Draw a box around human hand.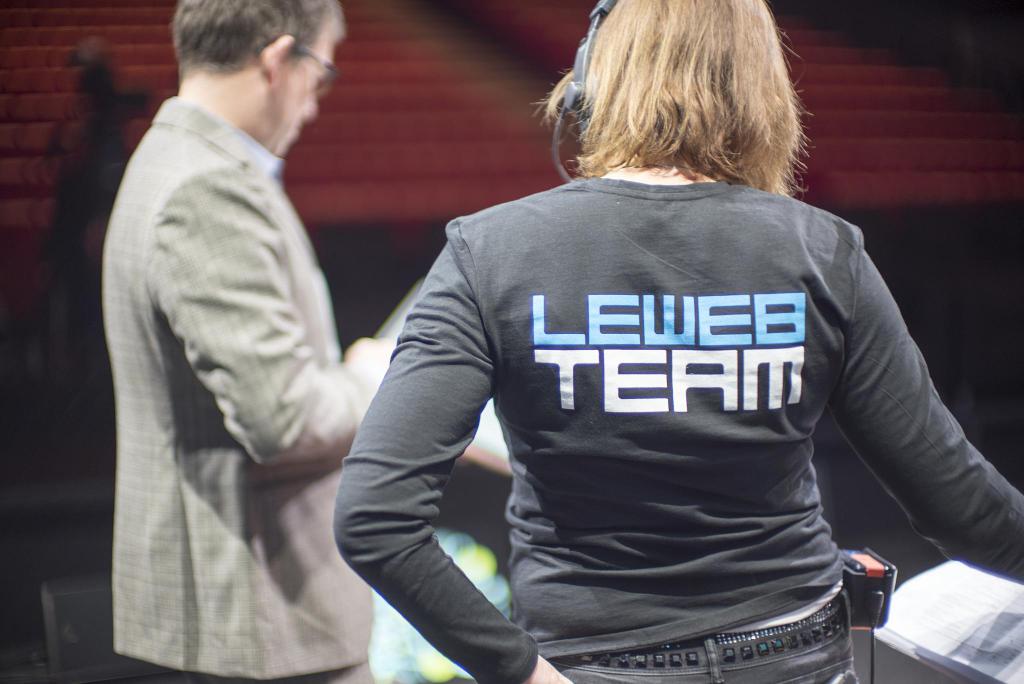
<bbox>523, 661, 575, 683</bbox>.
